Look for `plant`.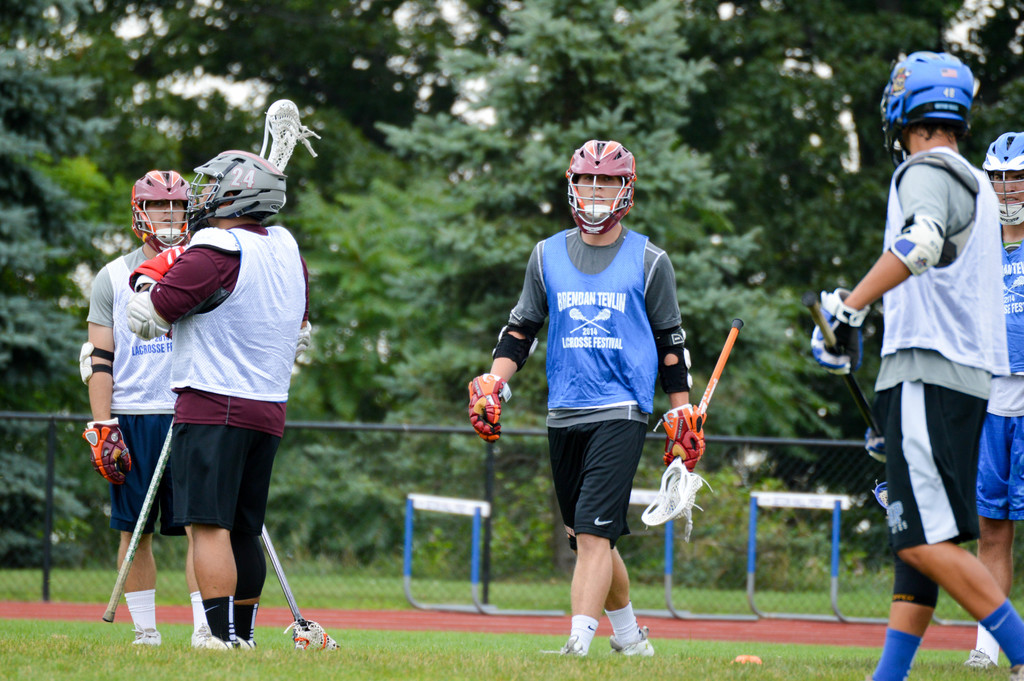
Found: <bbox>408, 464, 869, 591</bbox>.
